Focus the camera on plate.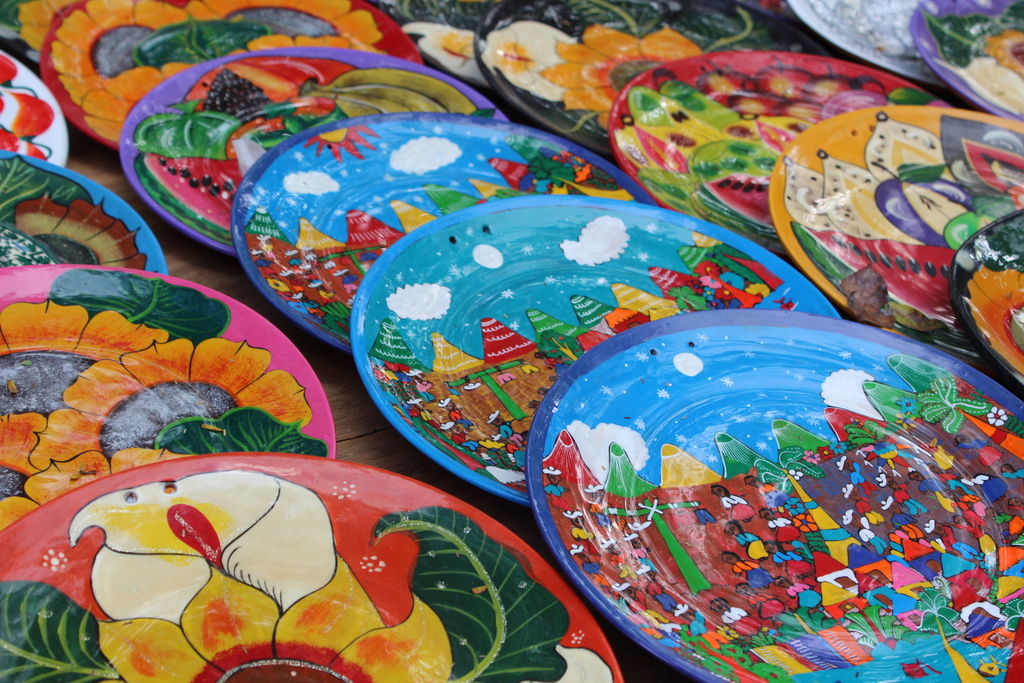
Focus region: BBox(612, 53, 937, 267).
